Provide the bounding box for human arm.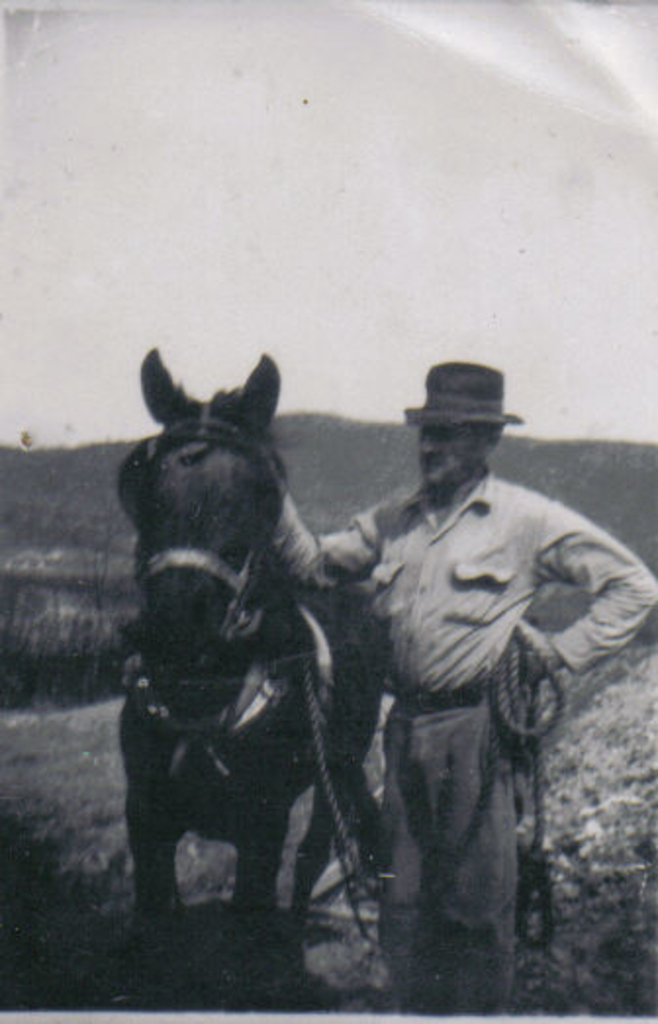
[304, 515, 384, 591].
